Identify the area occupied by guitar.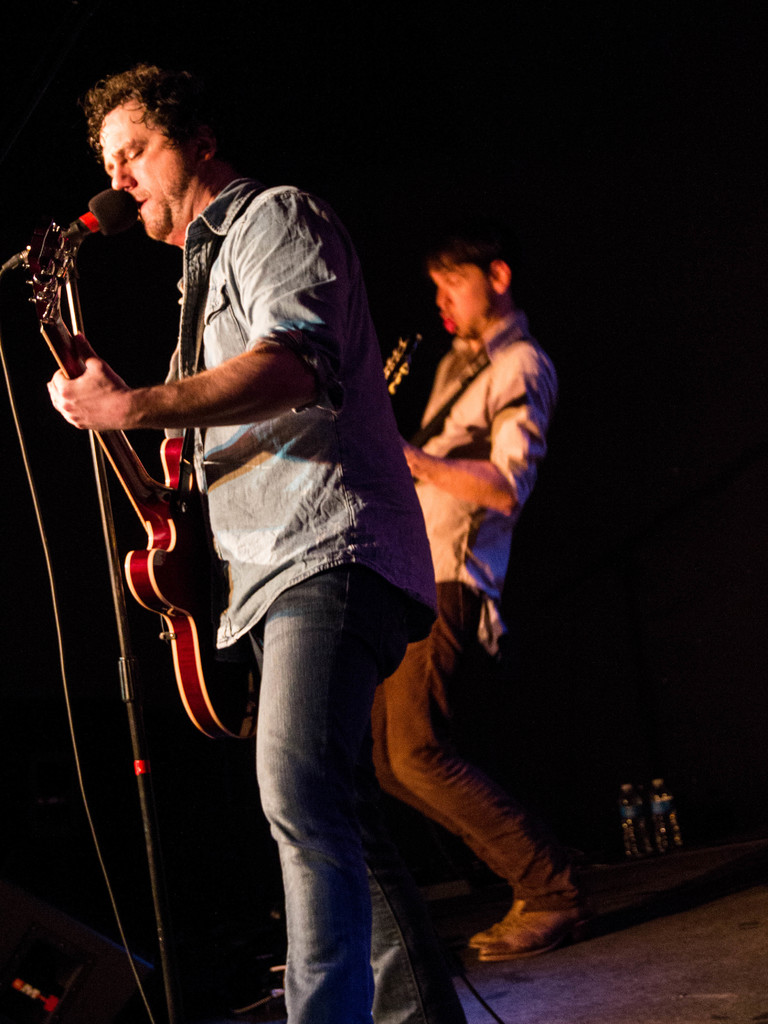
Area: [40, 243, 321, 766].
